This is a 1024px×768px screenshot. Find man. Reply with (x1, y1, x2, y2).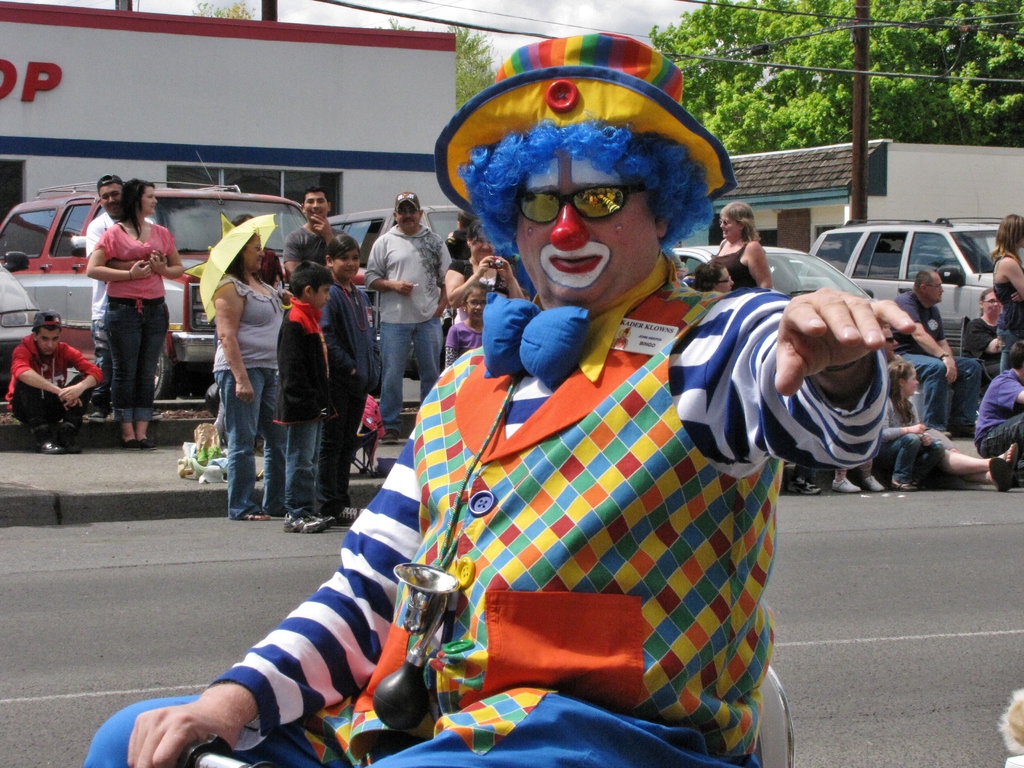
(256, 110, 883, 726).
